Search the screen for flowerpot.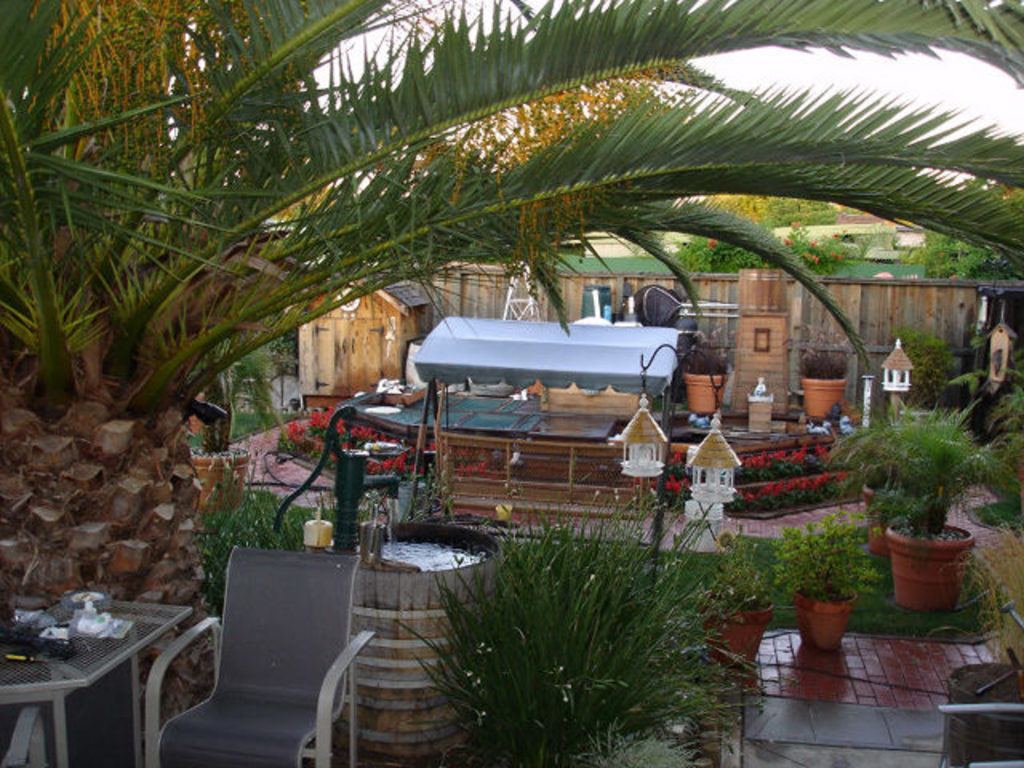
Found at BBox(702, 587, 774, 669).
